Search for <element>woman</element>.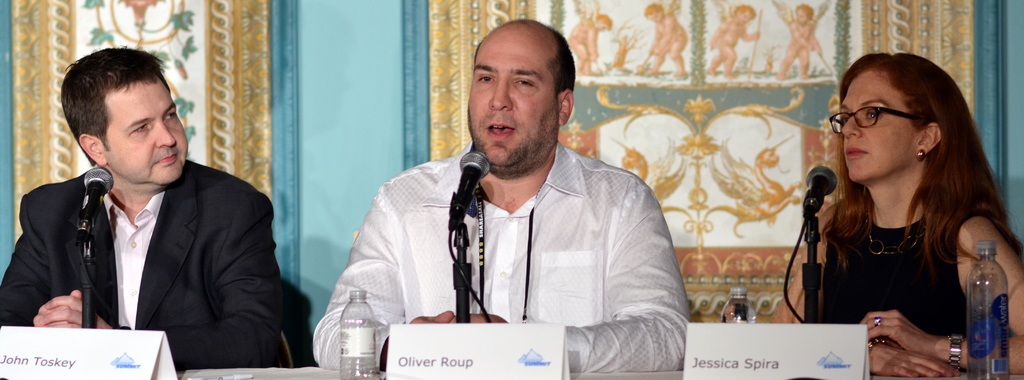
Found at l=772, t=42, r=1017, b=363.
